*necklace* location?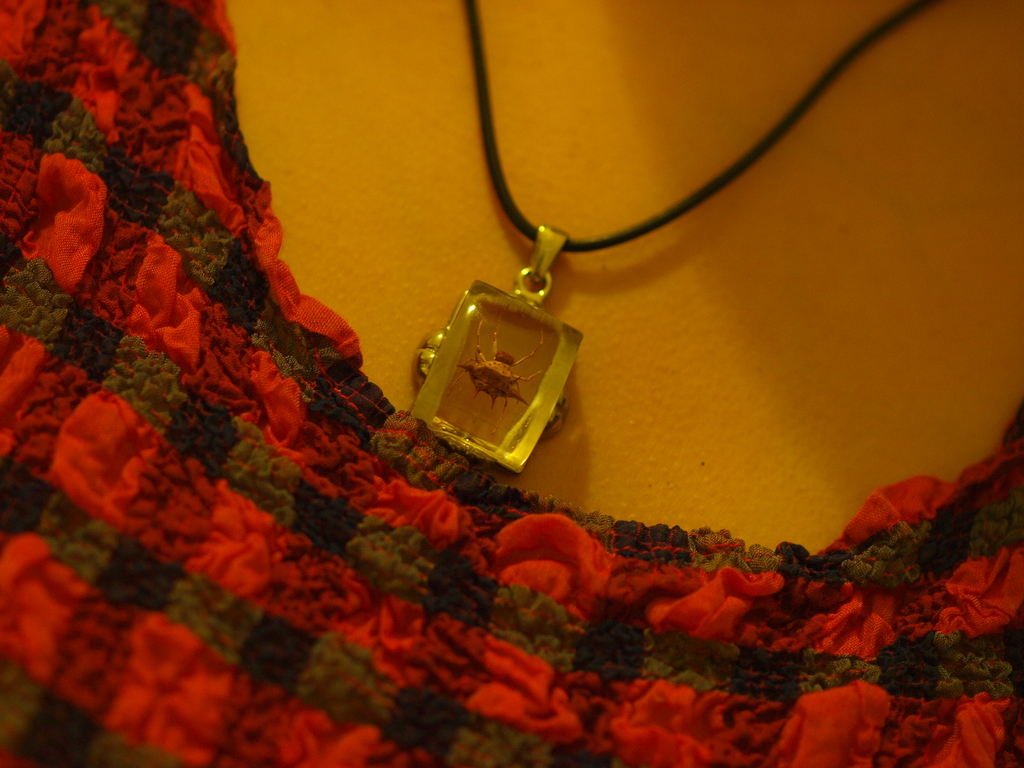
bbox(409, 0, 940, 475)
